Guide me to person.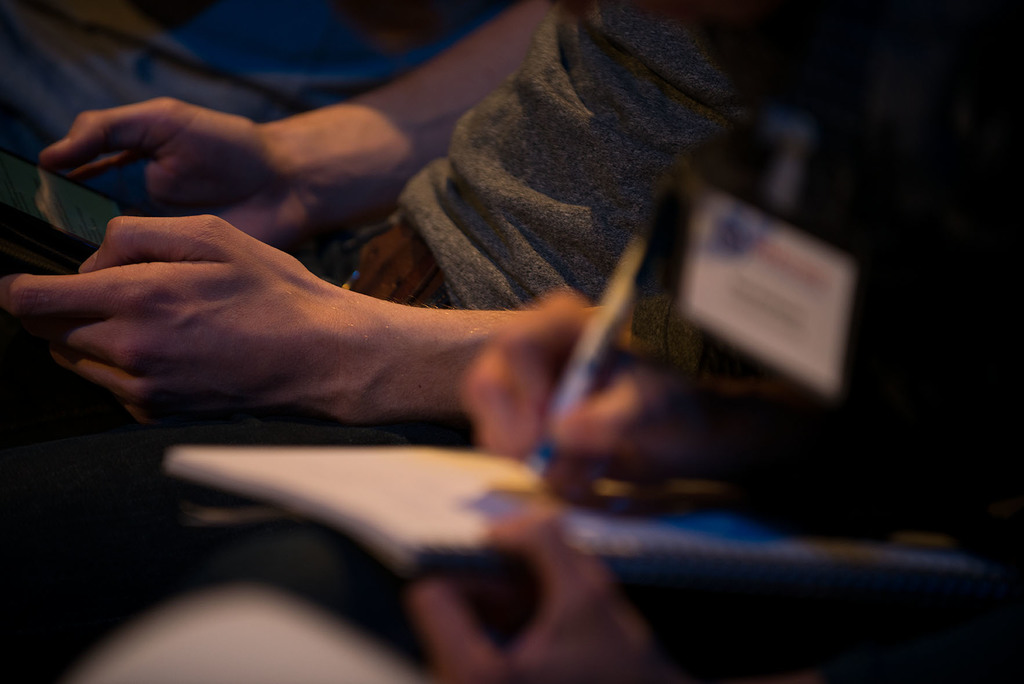
Guidance: x1=4, y1=0, x2=820, y2=426.
